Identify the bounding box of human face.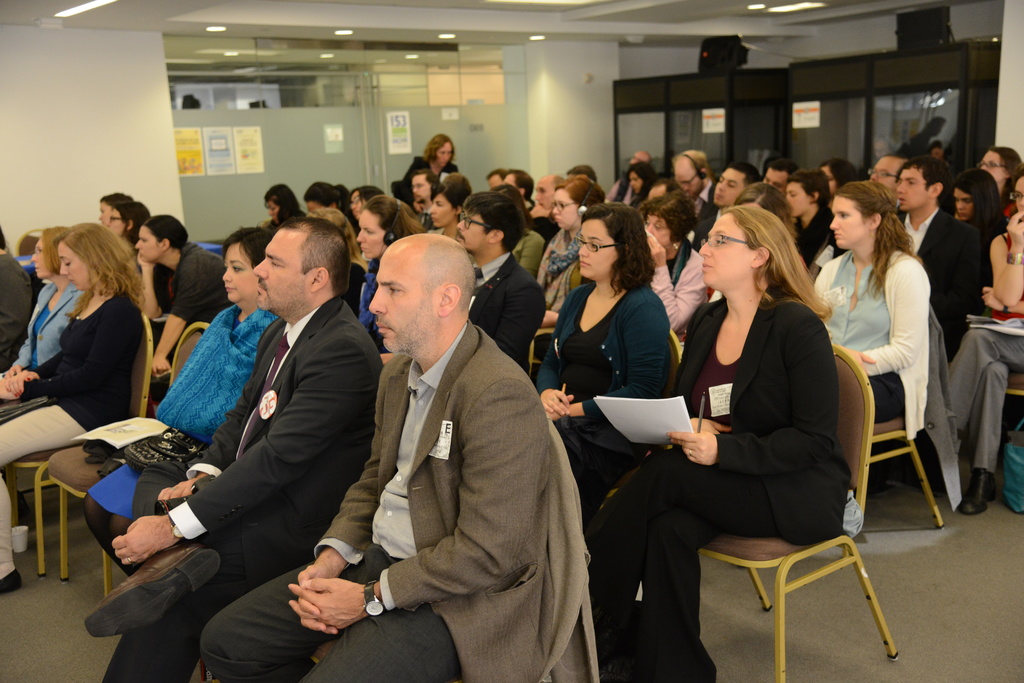
952,188,975,222.
